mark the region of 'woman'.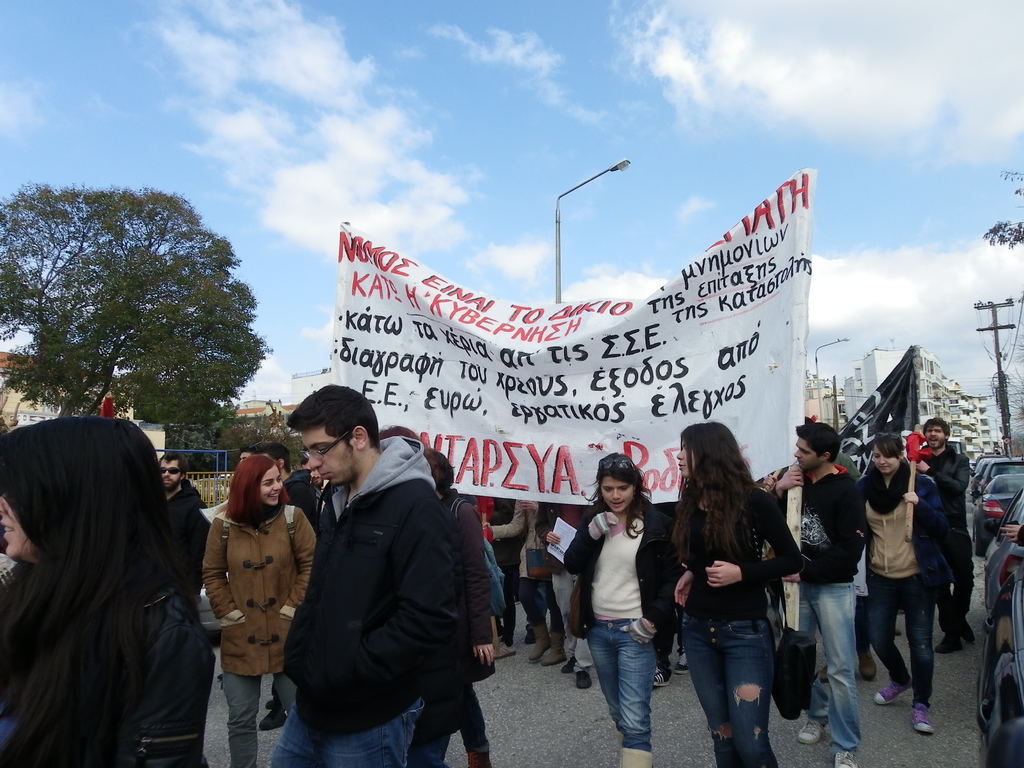
Region: pyautogui.locateOnScreen(668, 435, 801, 767).
